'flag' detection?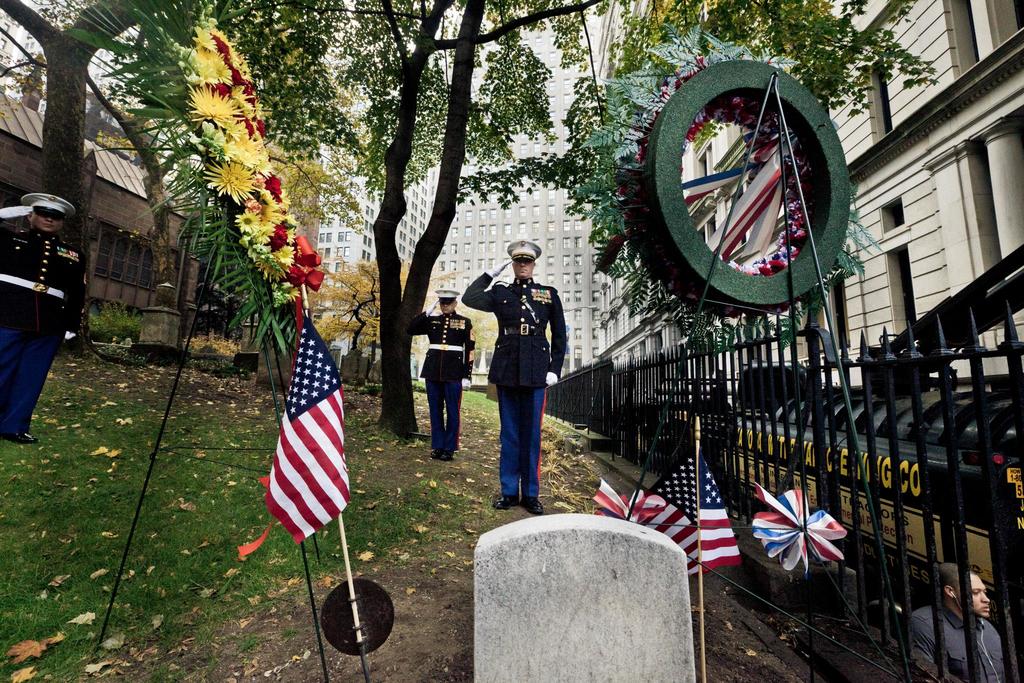
(636, 453, 743, 583)
